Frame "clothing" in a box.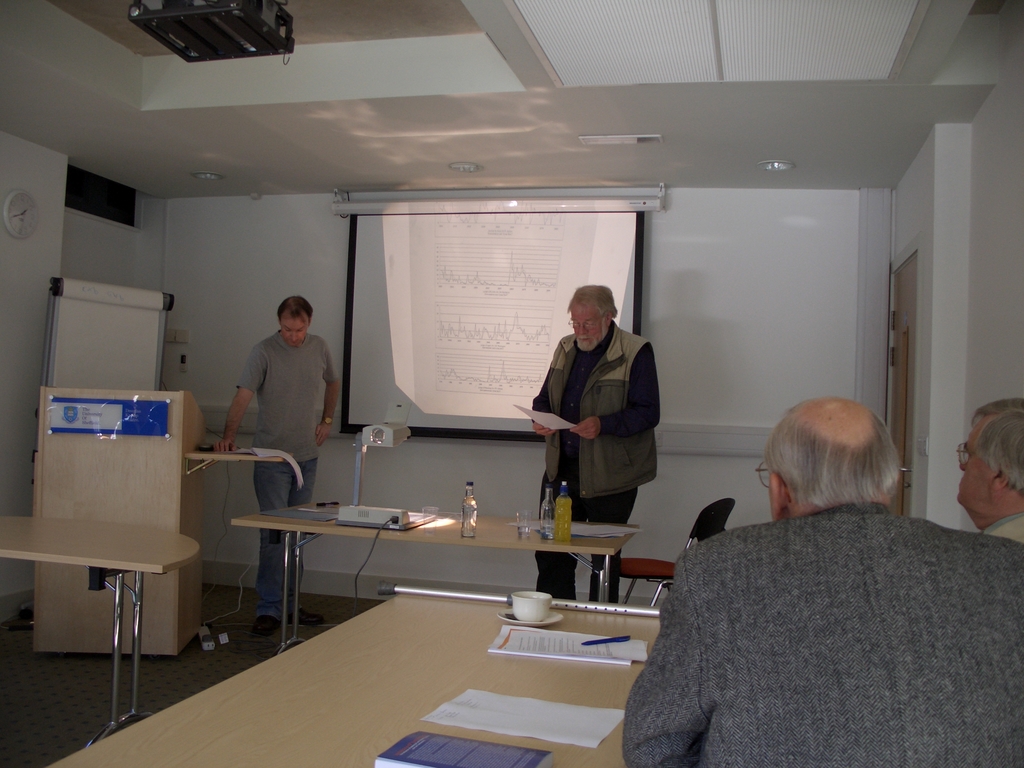
box(531, 319, 660, 599).
